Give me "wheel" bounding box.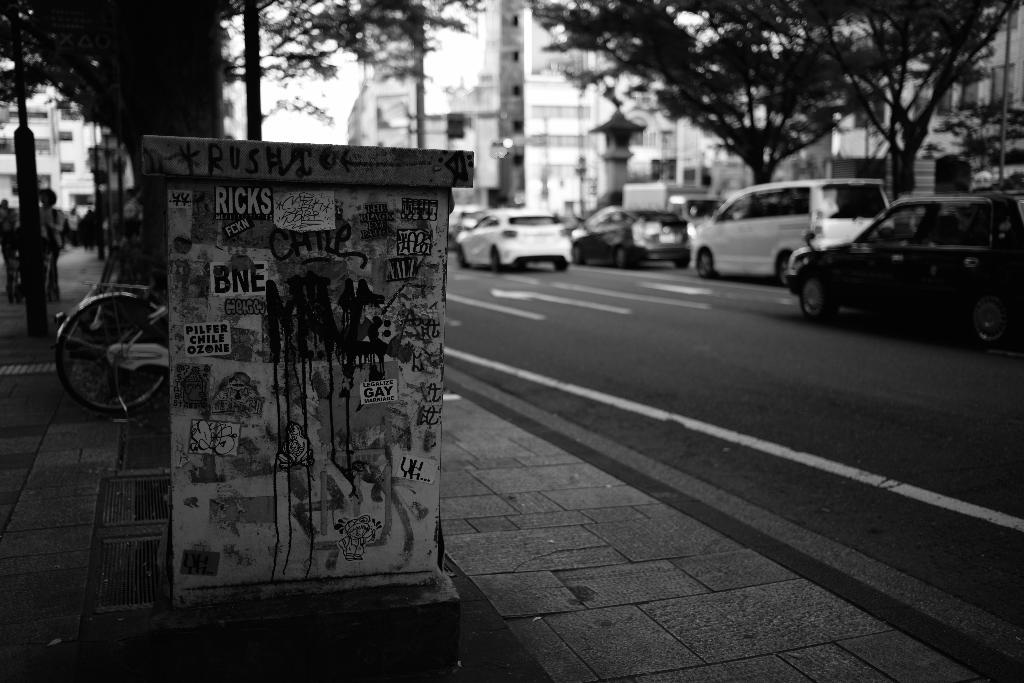
bbox(672, 259, 691, 272).
